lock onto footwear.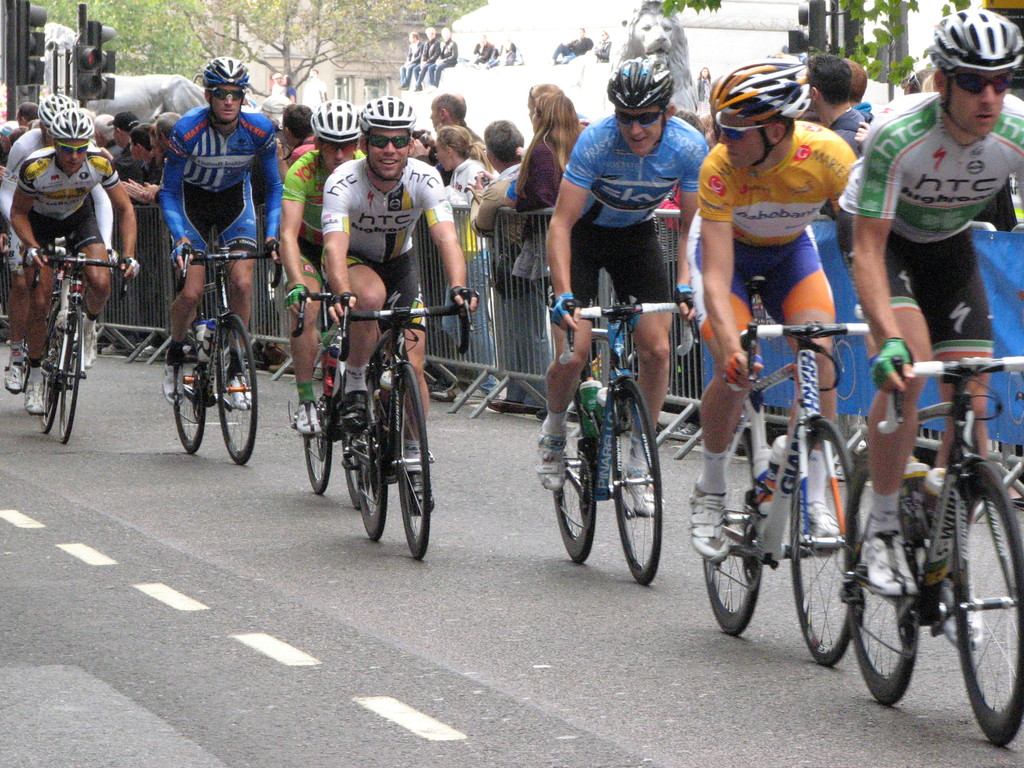
Locked: box=[938, 573, 988, 648].
